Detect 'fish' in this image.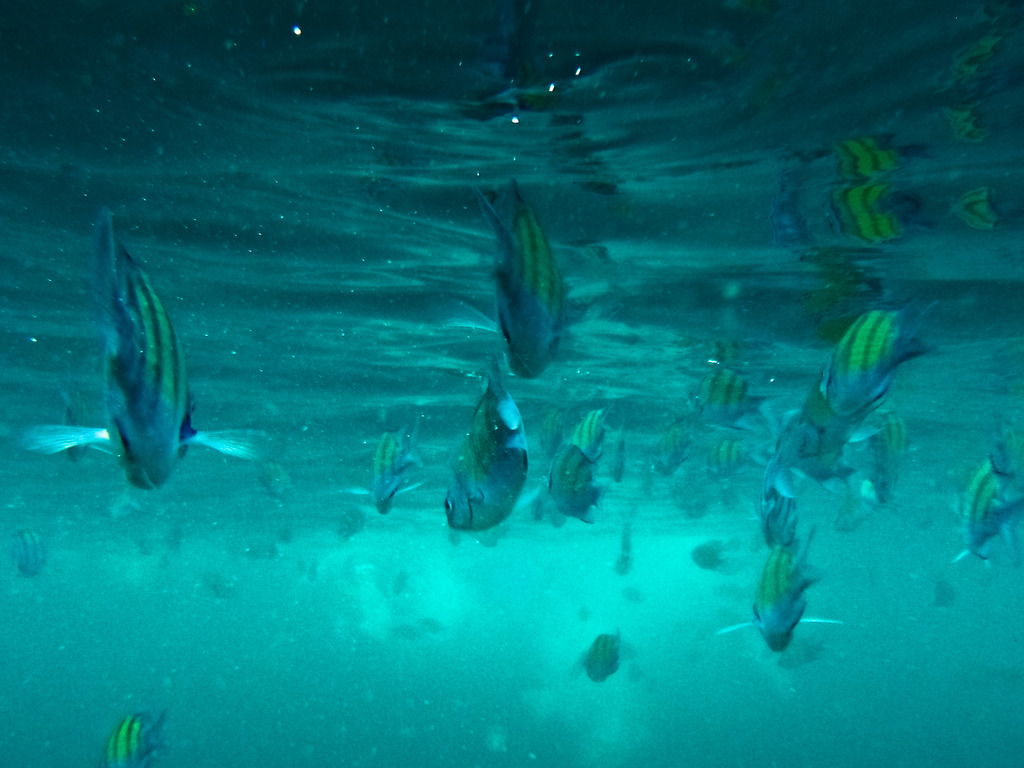
Detection: <region>945, 185, 1023, 238</region>.
